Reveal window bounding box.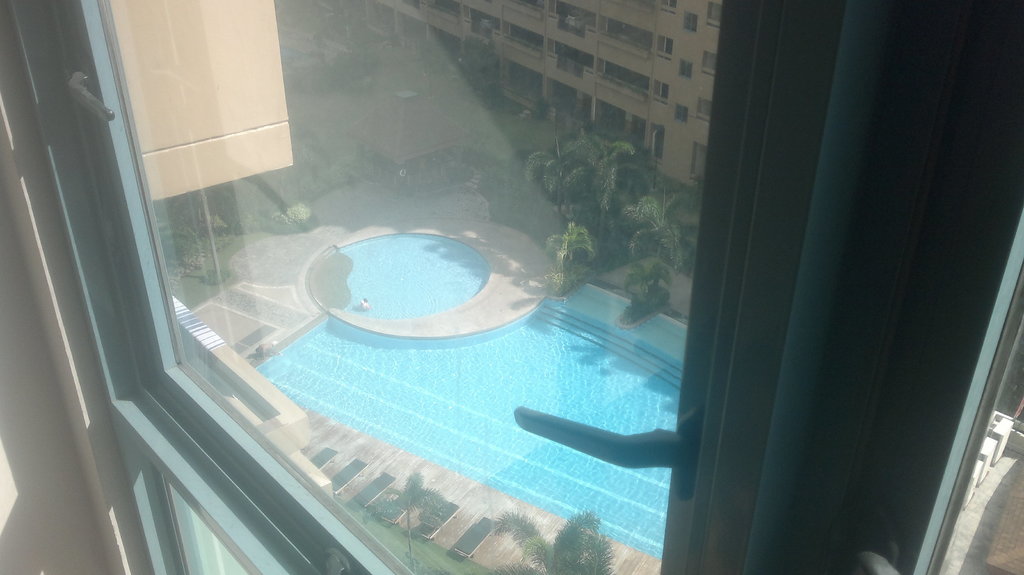
Revealed: <bbox>685, 13, 698, 33</bbox>.
